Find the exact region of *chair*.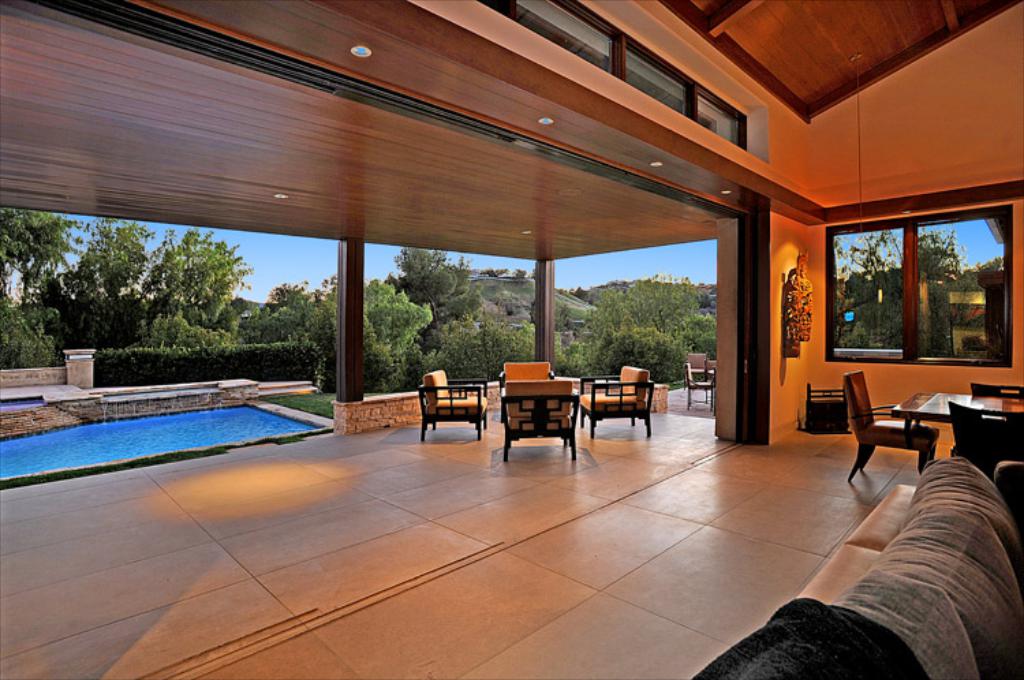
Exact region: bbox(685, 369, 711, 414).
